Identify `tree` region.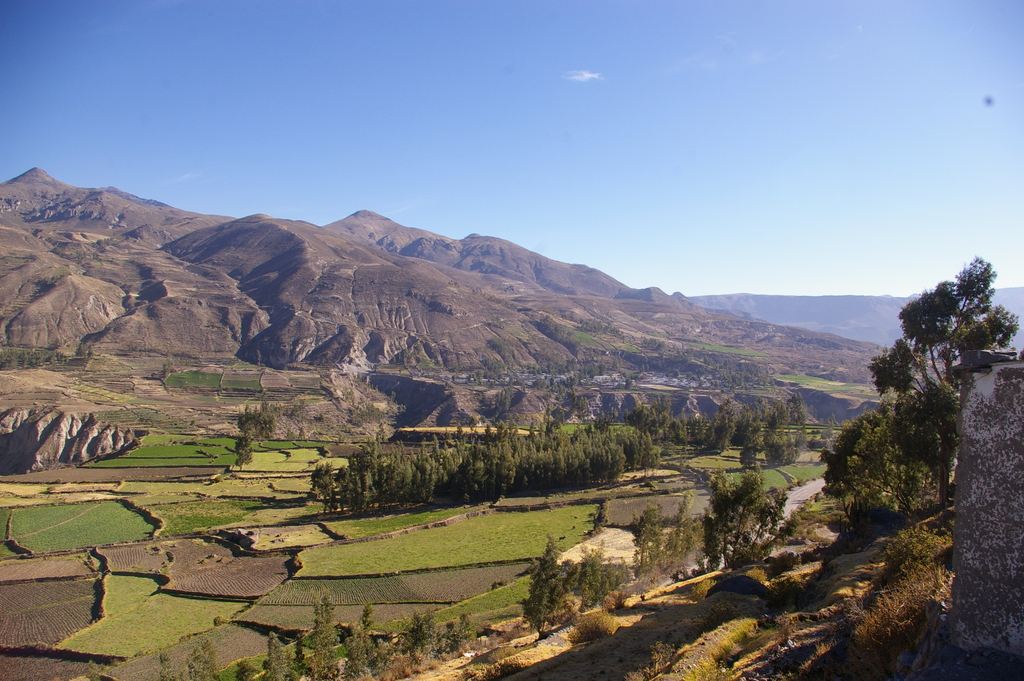
Region: 753 395 783 425.
